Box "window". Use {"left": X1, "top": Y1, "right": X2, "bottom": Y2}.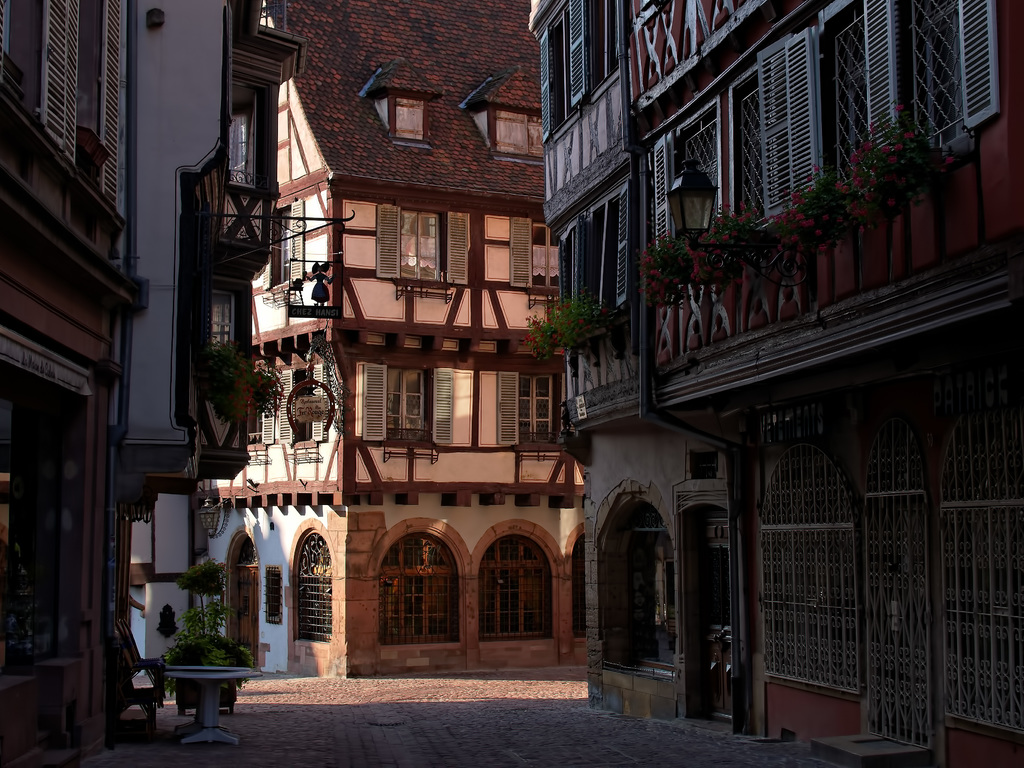
{"left": 382, "top": 99, "right": 426, "bottom": 140}.
